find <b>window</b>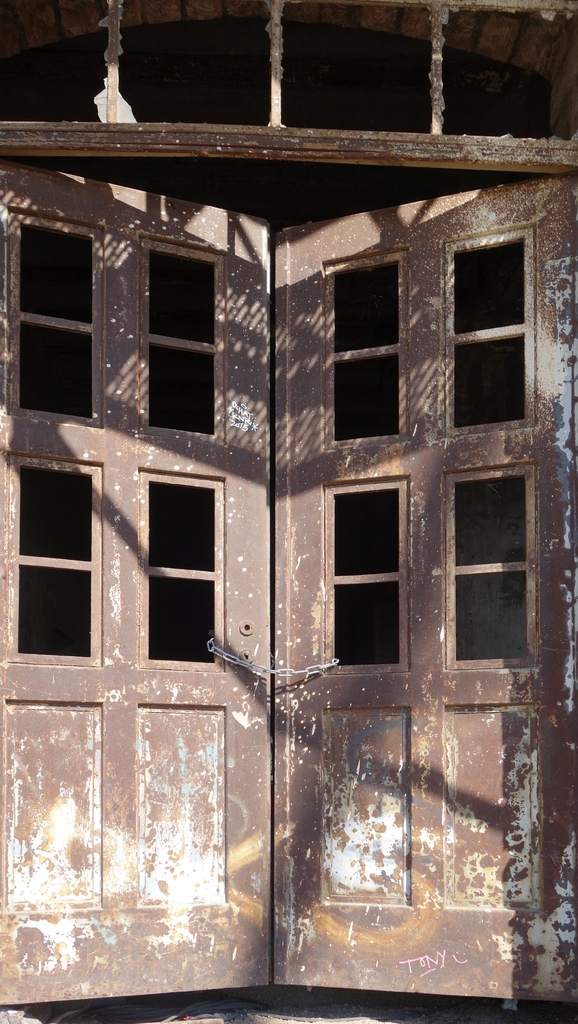
(0, 0, 577, 160)
